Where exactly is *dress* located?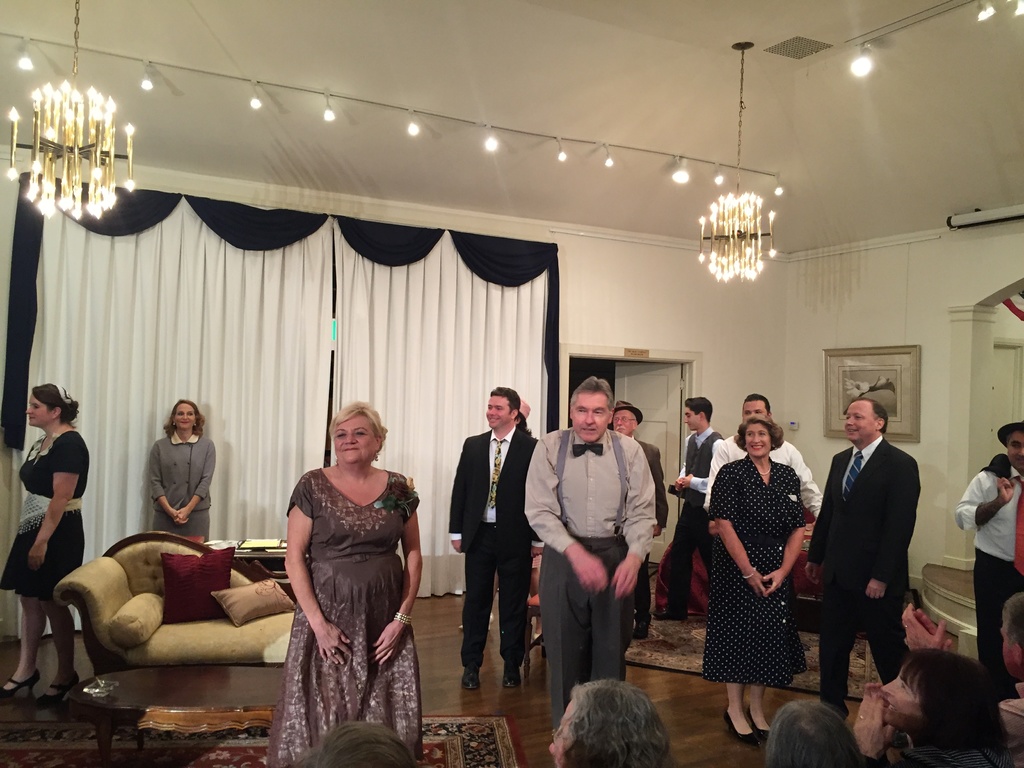
Its bounding box is <box>0,431,90,600</box>.
